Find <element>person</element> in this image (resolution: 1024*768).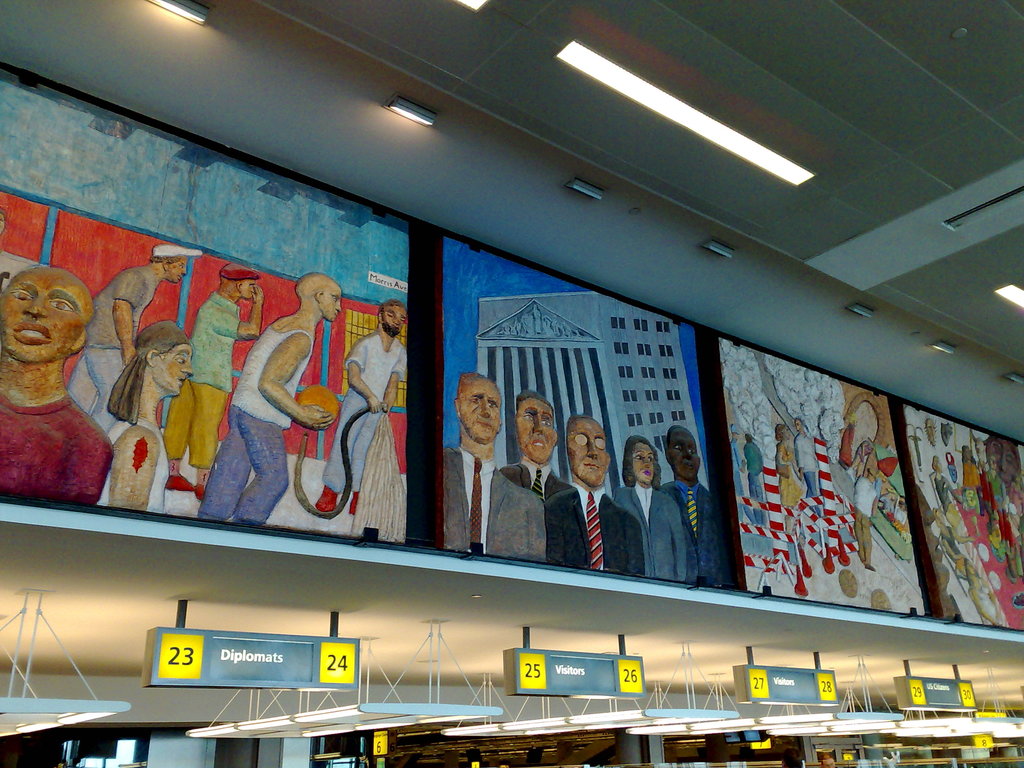
(549, 417, 648, 584).
